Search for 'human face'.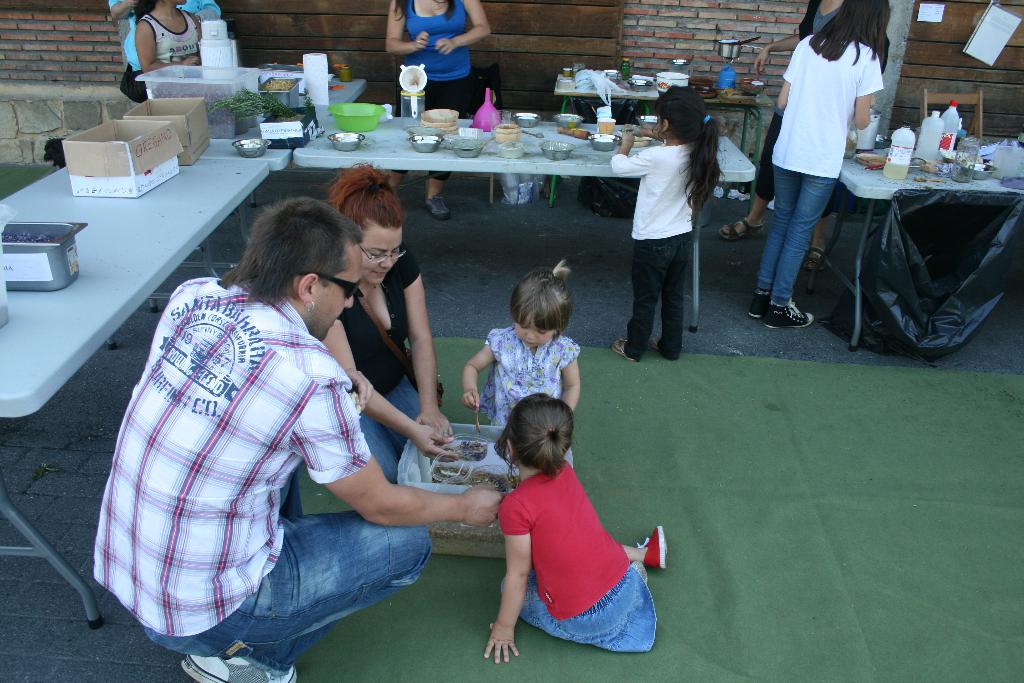
Found at x1=513, y1=300, x2=554, y2=347.
